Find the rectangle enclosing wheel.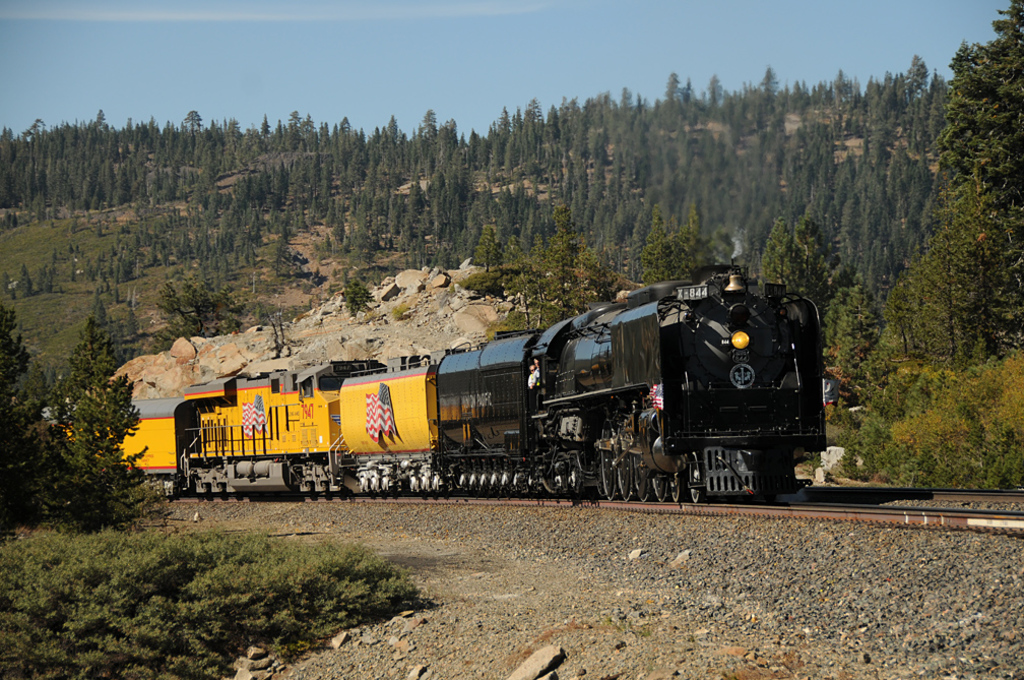
detection(617, 456, 631, 501).
